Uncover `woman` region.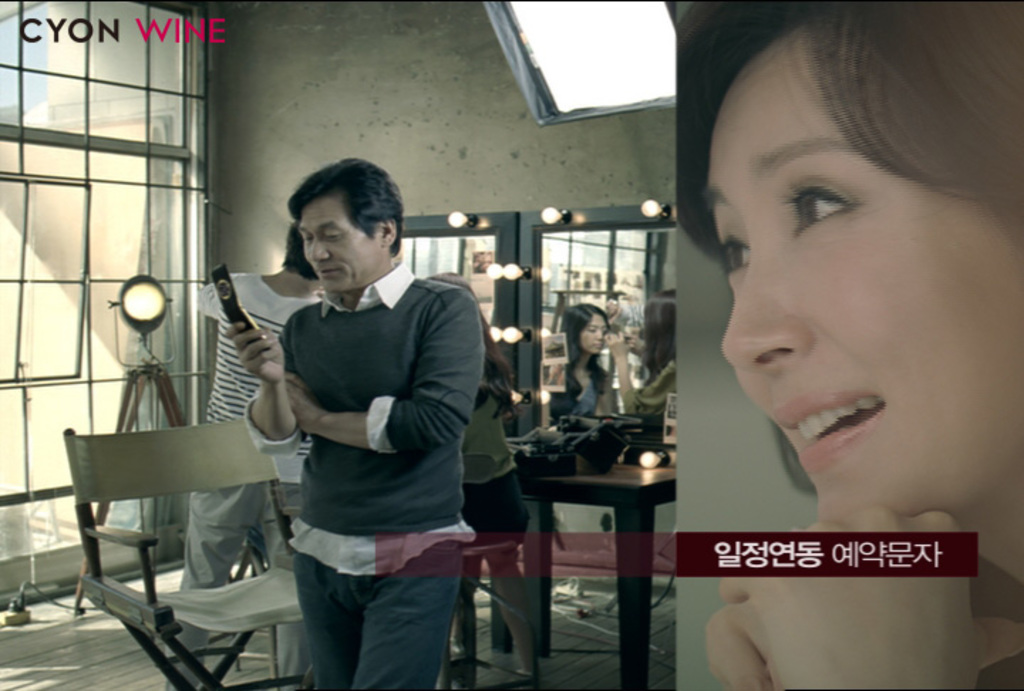
Uncovered: bbox=[417, 273, 546, 688].
